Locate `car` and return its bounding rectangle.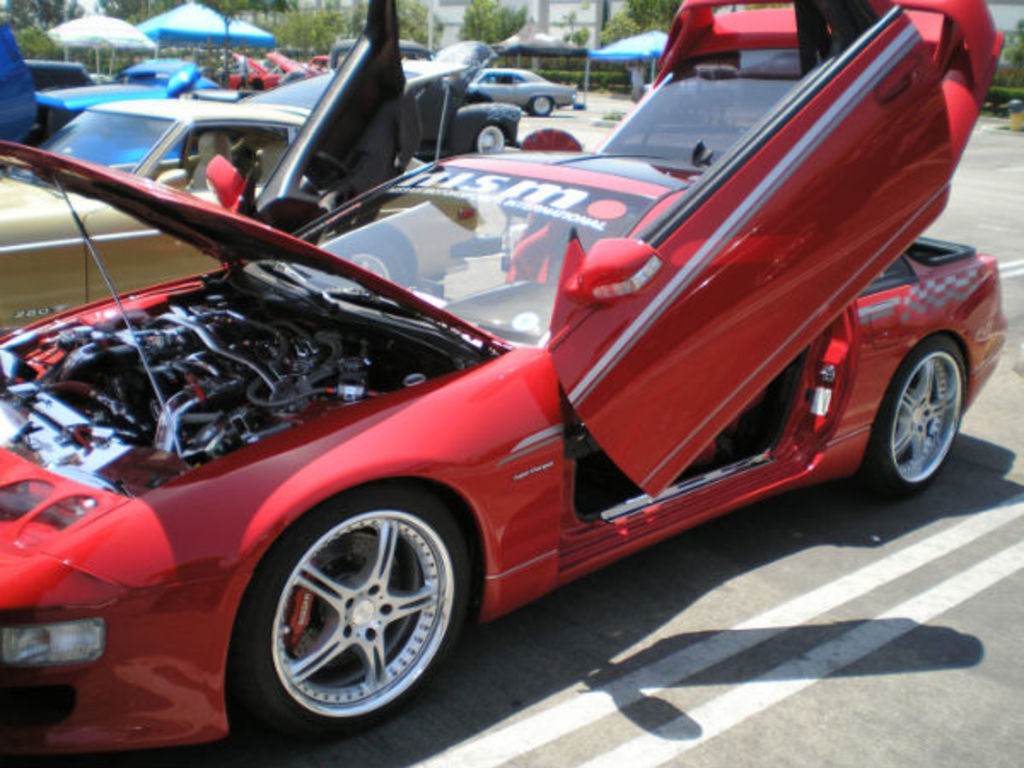
box(0, 0, 1009, 766).
